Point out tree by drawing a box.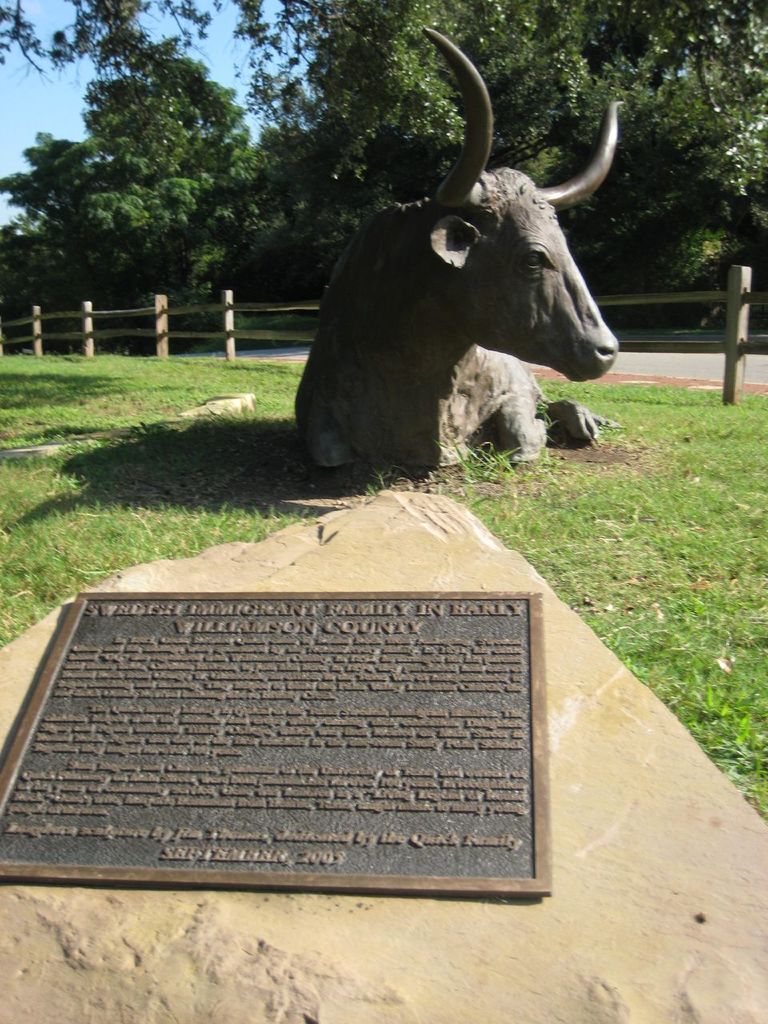
(left=566, top=88, right=703, bottom=310).
